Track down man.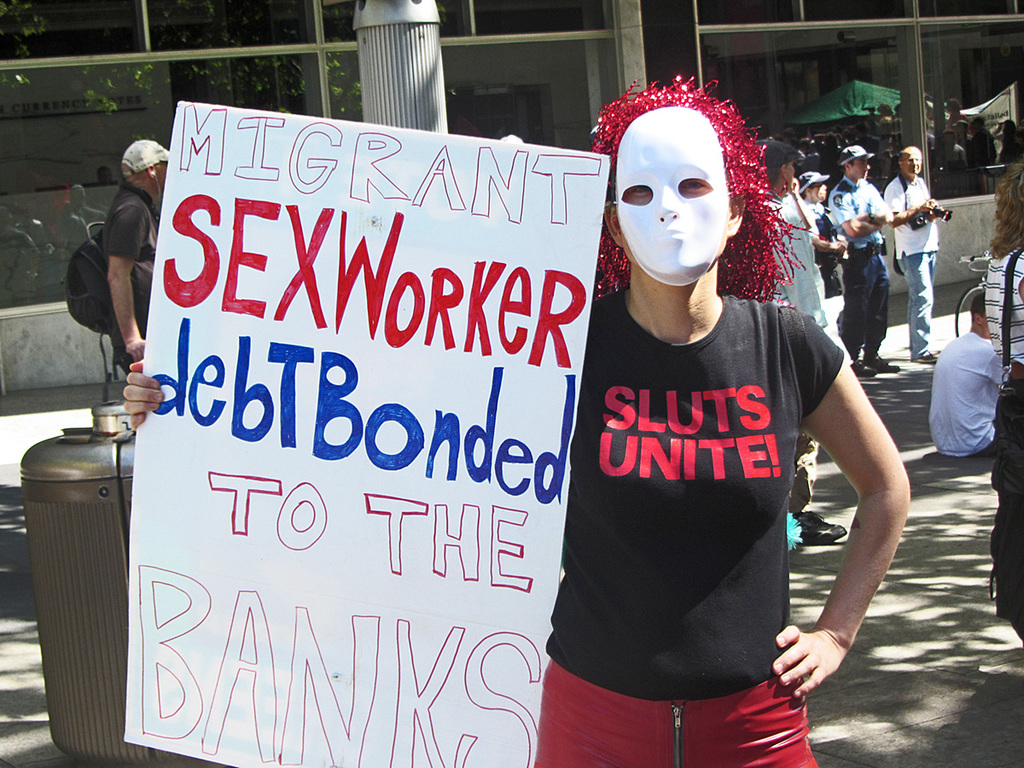
Tracked to (888, 144, 943, 362).
